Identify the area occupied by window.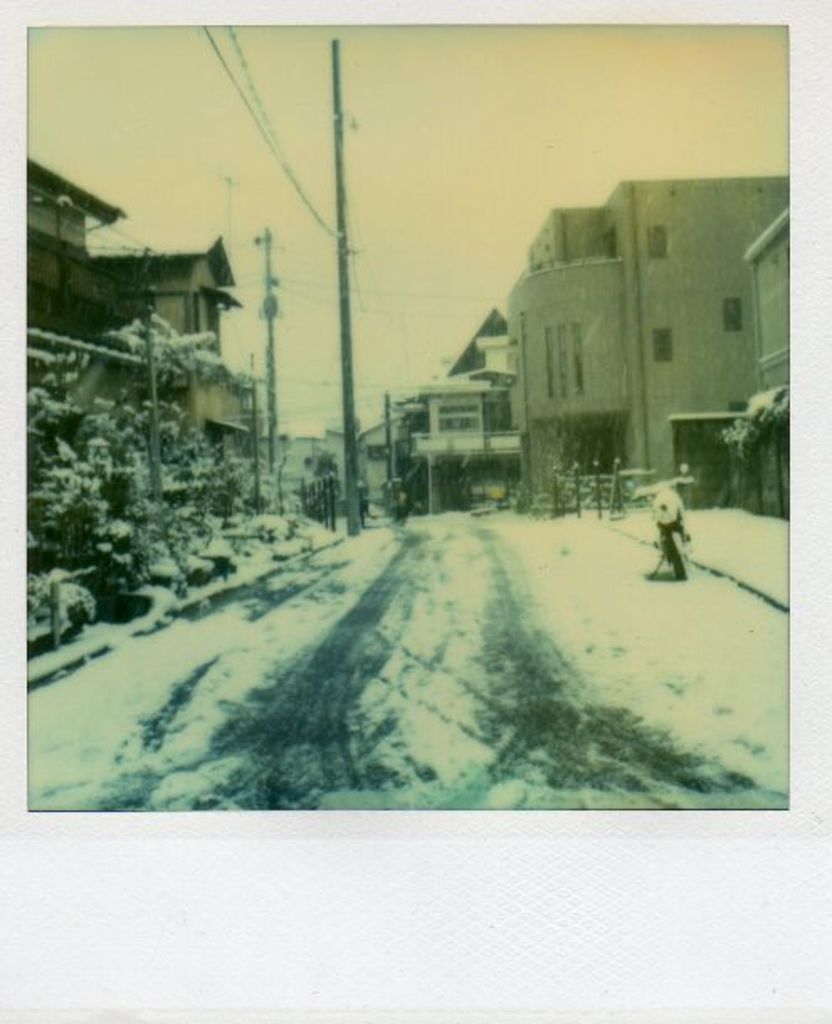
Area: [545,323,580,397].
